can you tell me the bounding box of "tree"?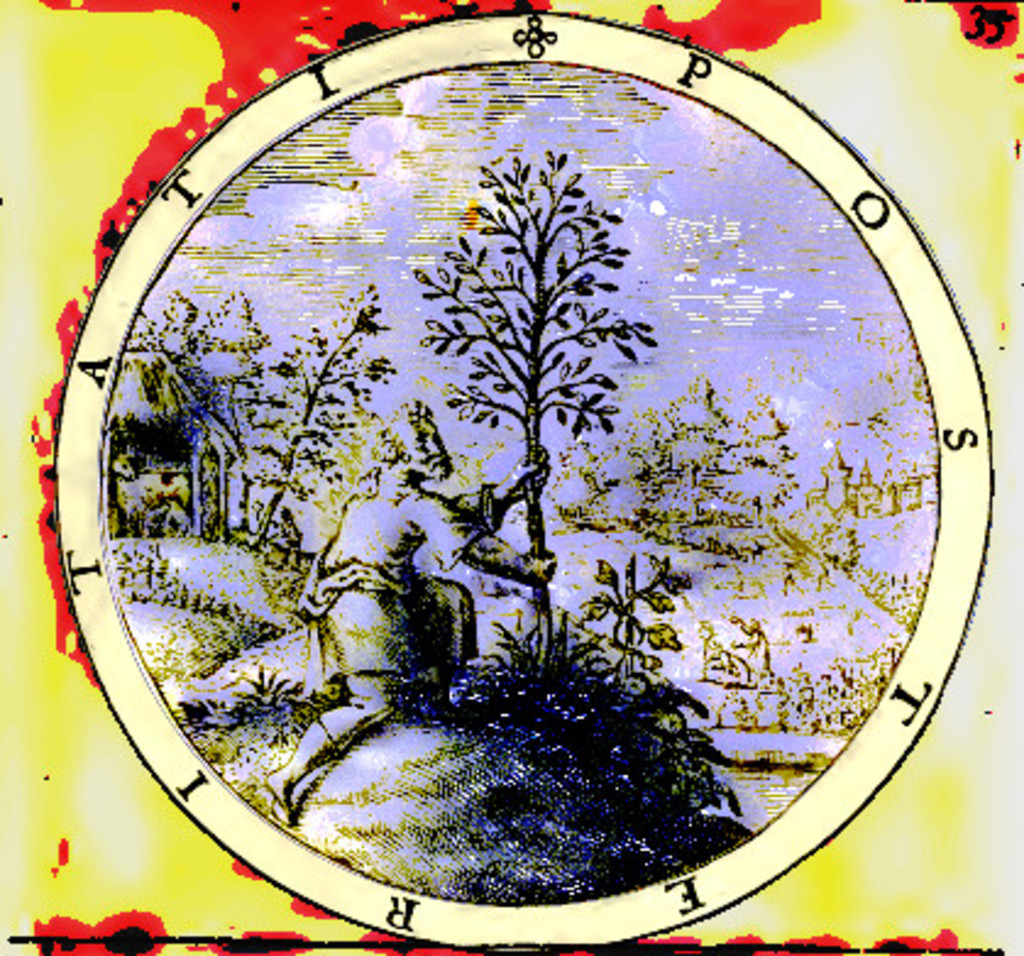
bbox(413, 134, 653, 675).
